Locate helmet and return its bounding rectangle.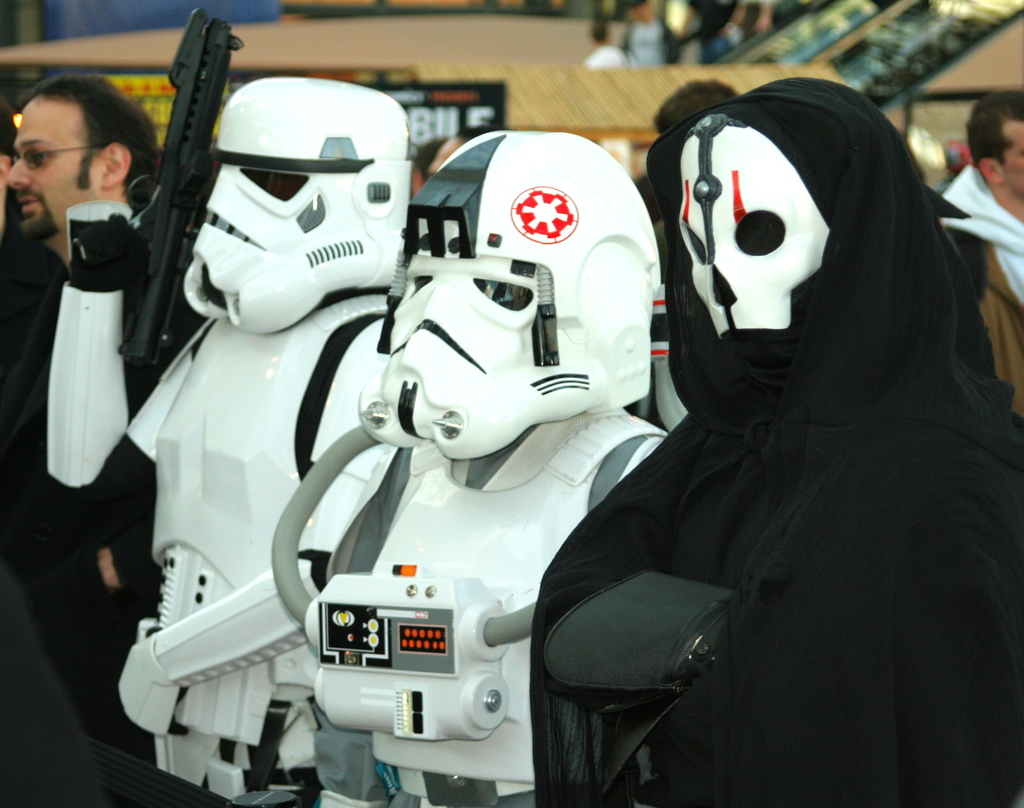
BBox(181, 74, 409, 337).
